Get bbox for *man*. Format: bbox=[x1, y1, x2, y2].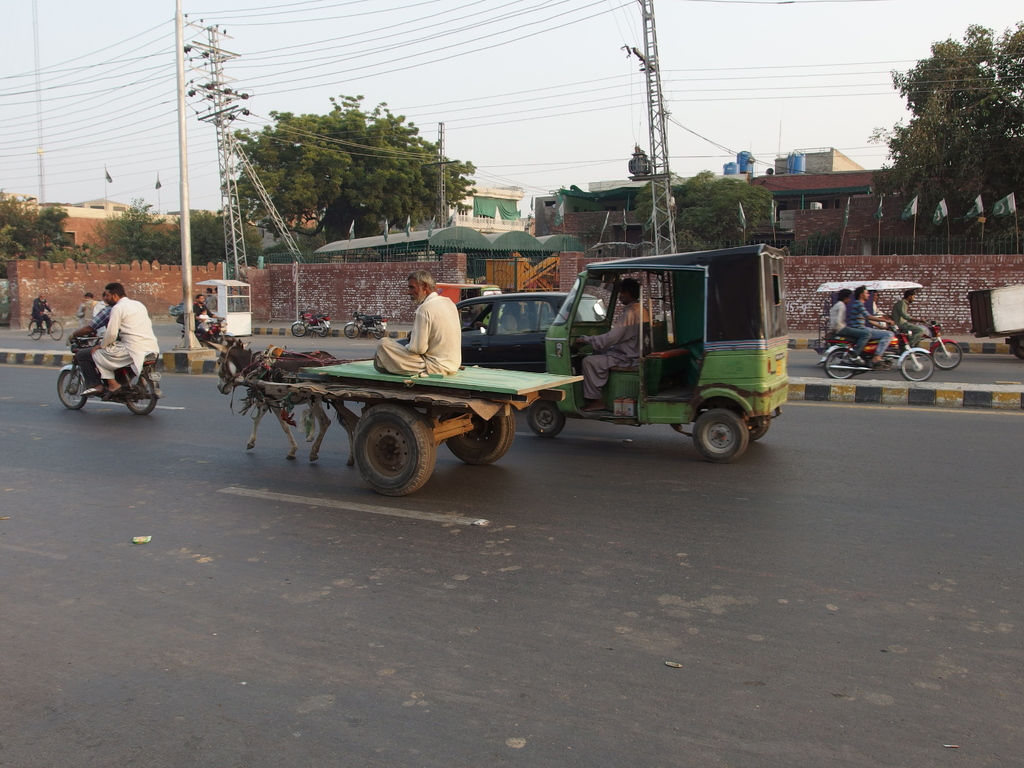
bbox=[890, 288, 935, 346].
